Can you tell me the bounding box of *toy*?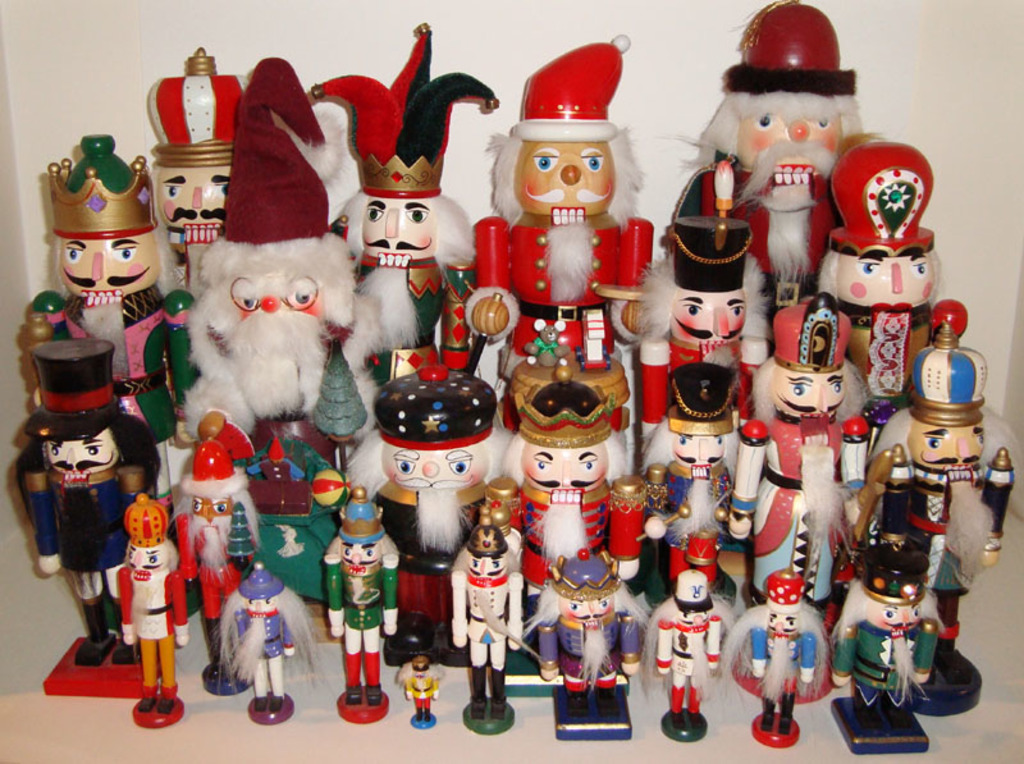
x1=12 y1=343 x2=155 y2=701.
